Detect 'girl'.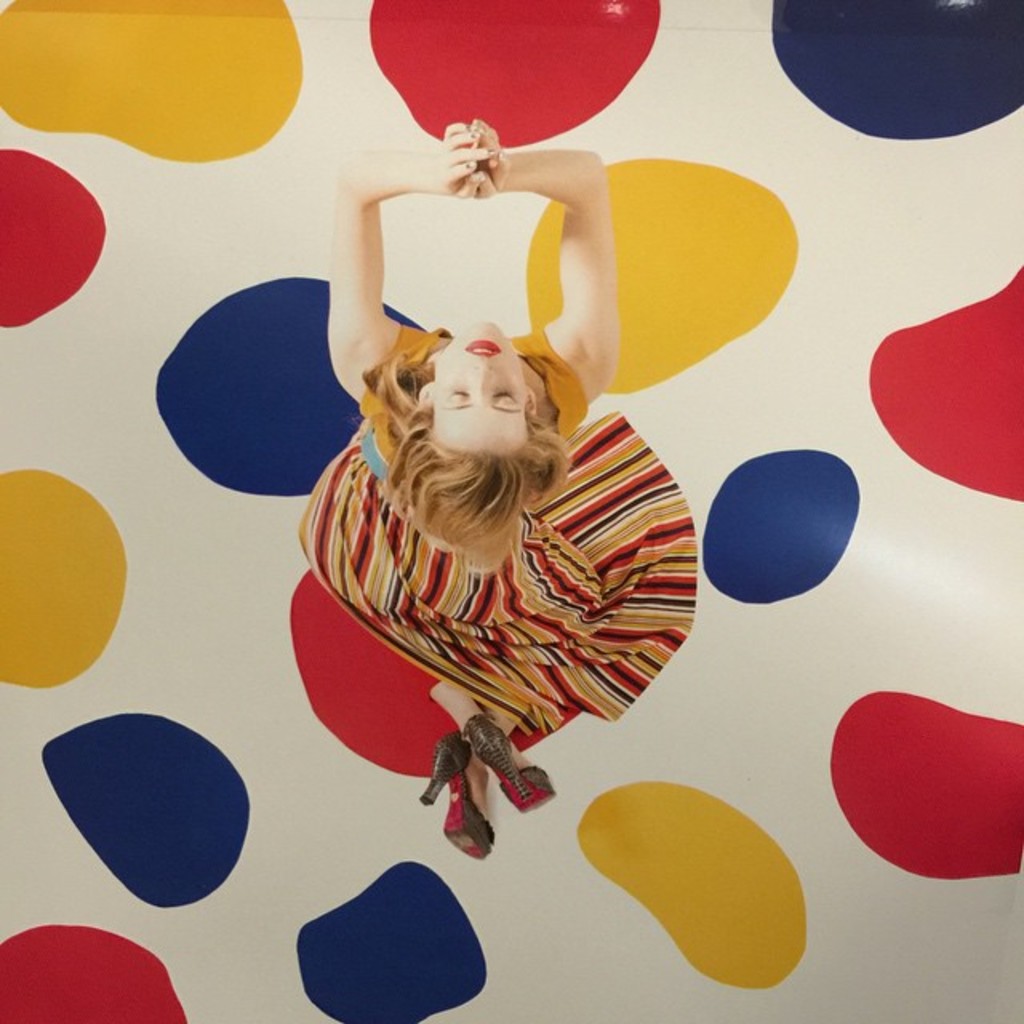
Detected at <region>285, 93, 710, 875</region>.
